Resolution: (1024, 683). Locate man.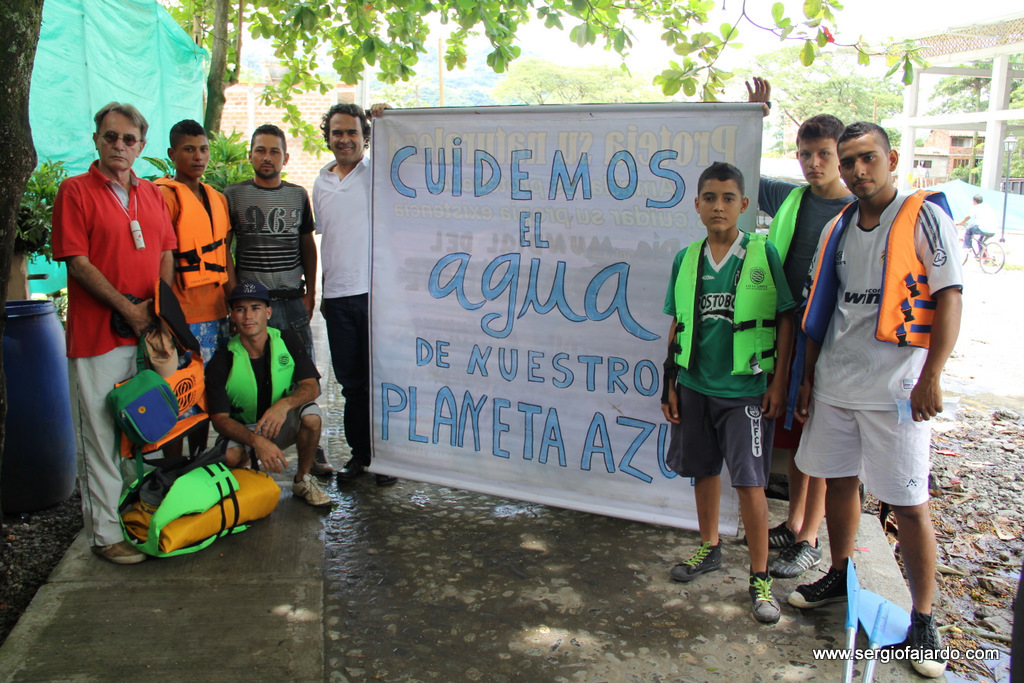
left=313, top=103, right=390, bottom=483.
